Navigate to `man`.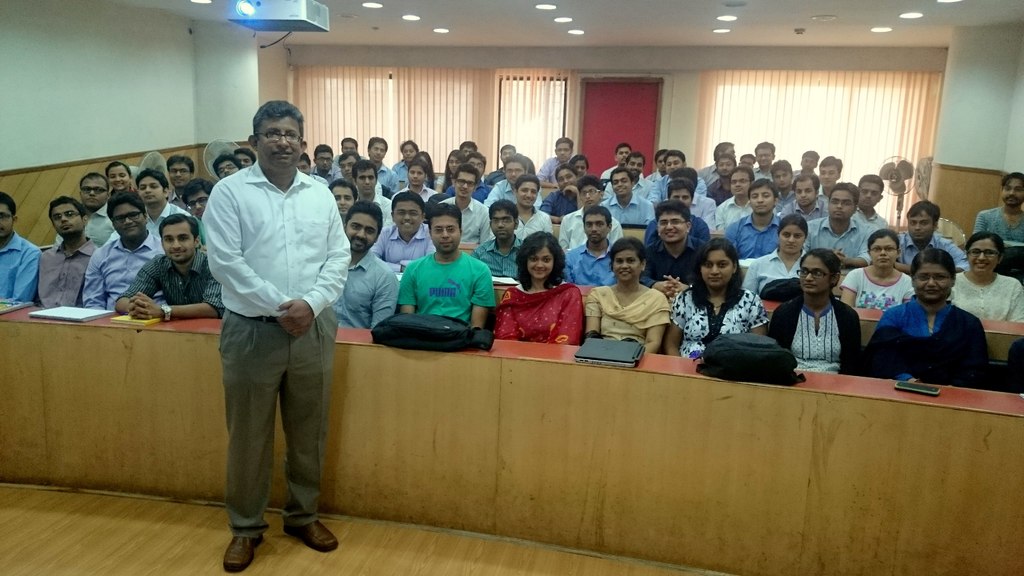
Navigation target: (448, 154, 491, 202).
